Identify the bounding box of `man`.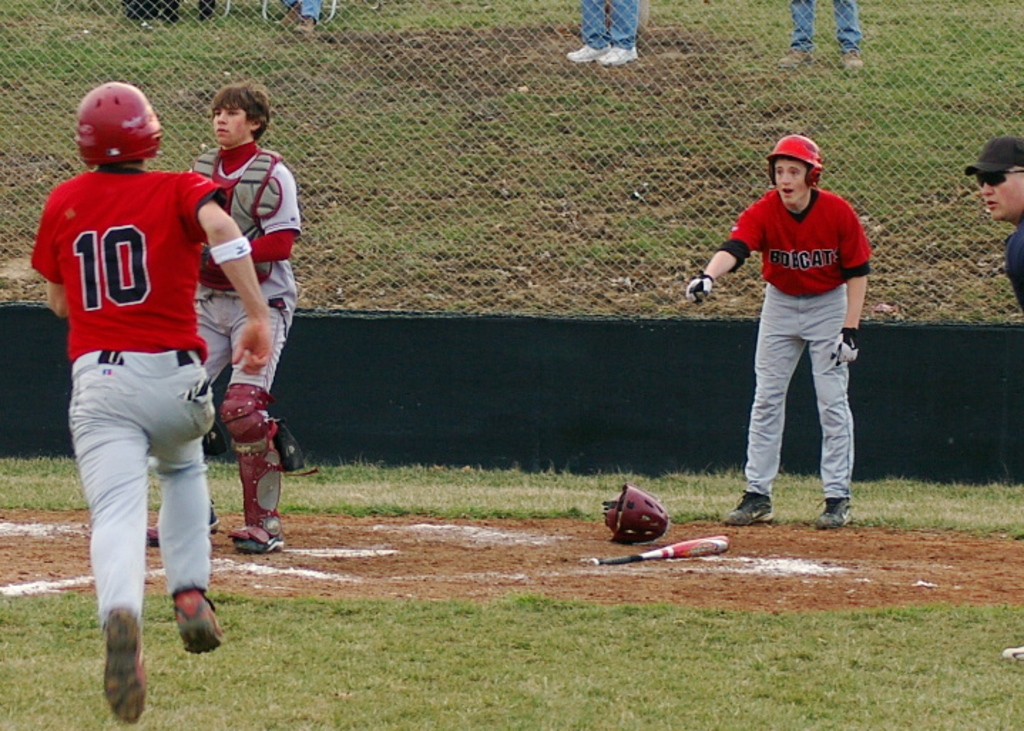
crop(960, 135, 1023, 660).
